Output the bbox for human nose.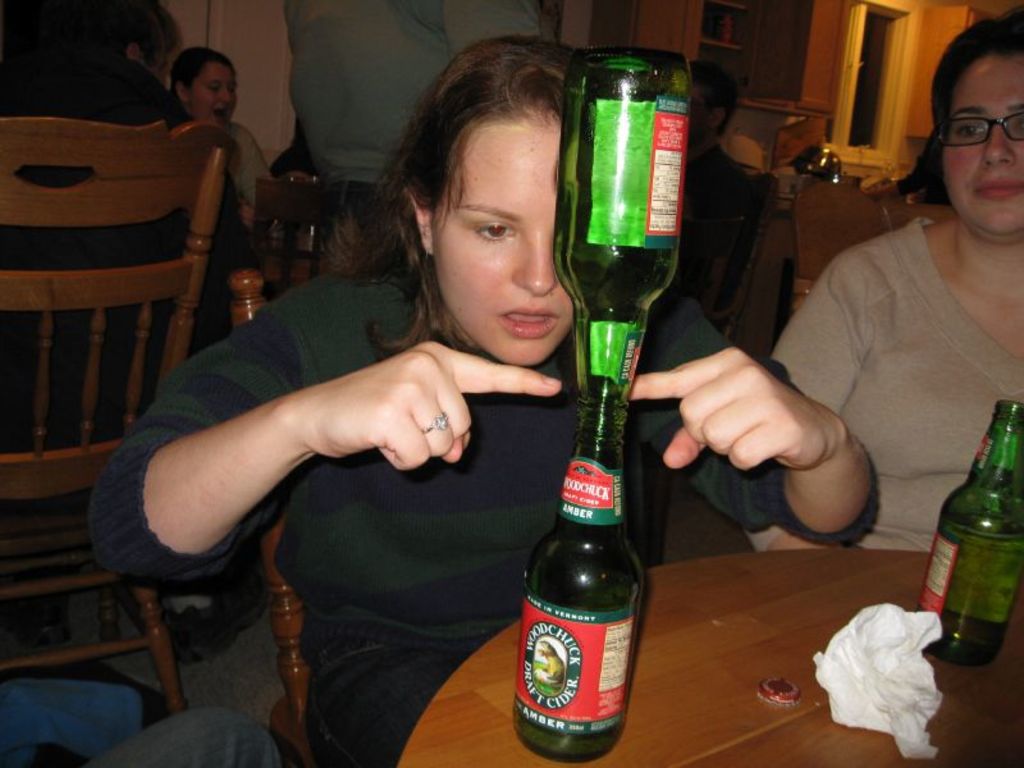
[214, 88, 239, 110].
